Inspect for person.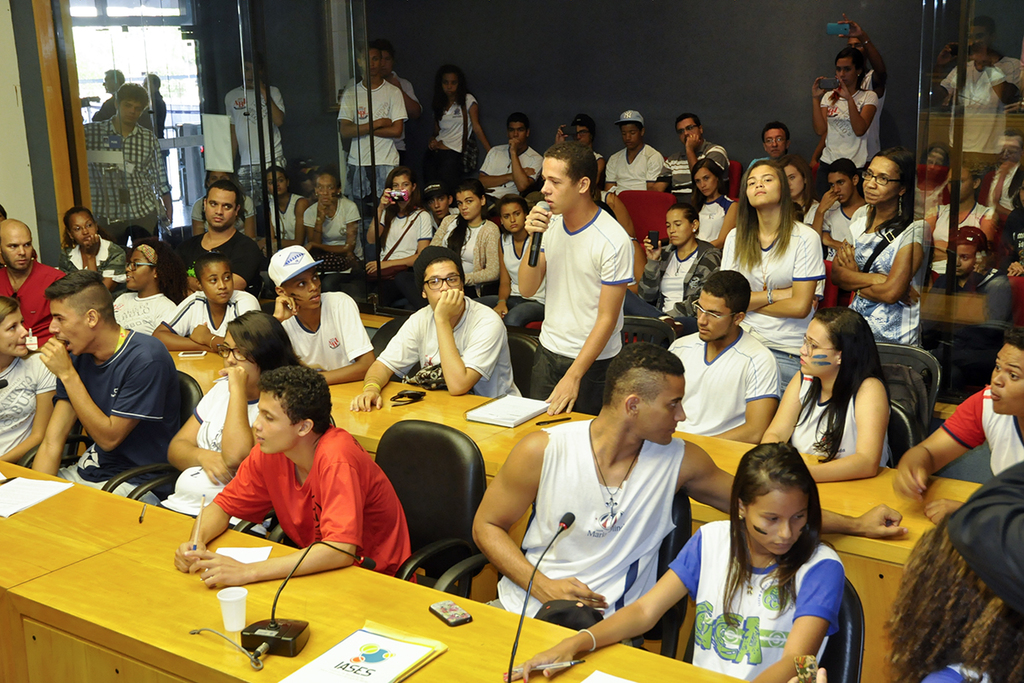
Inspection: bbox(815, 149, 871, 250).
